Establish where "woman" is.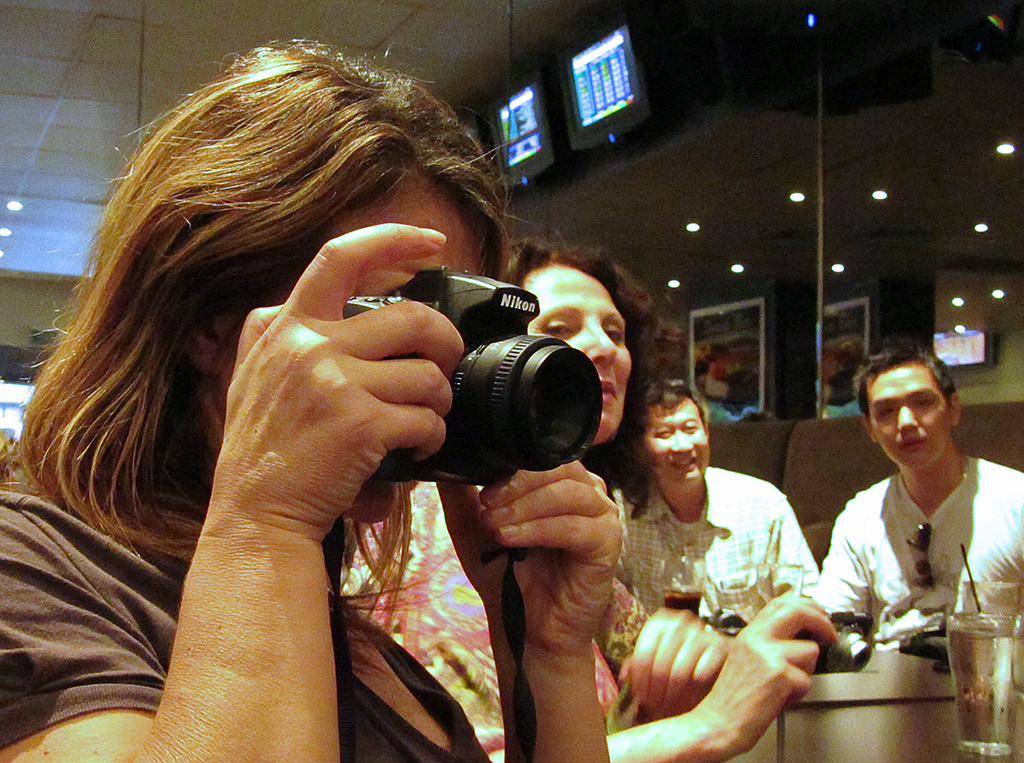
Established at [left=339, top=236, right=838, bottom=762].
